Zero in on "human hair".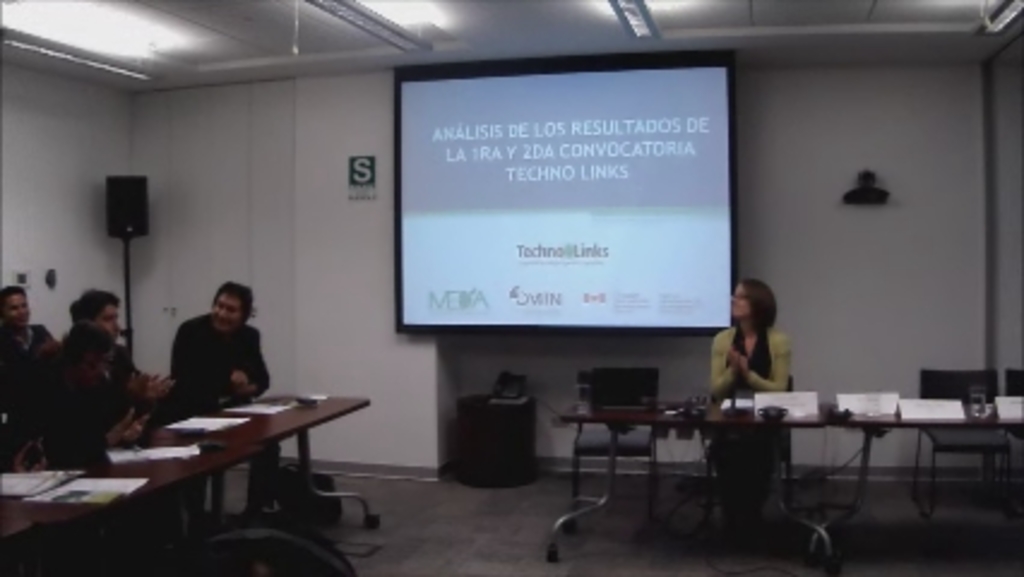
Zeroed in: box=[0, 281, 26, 315].
